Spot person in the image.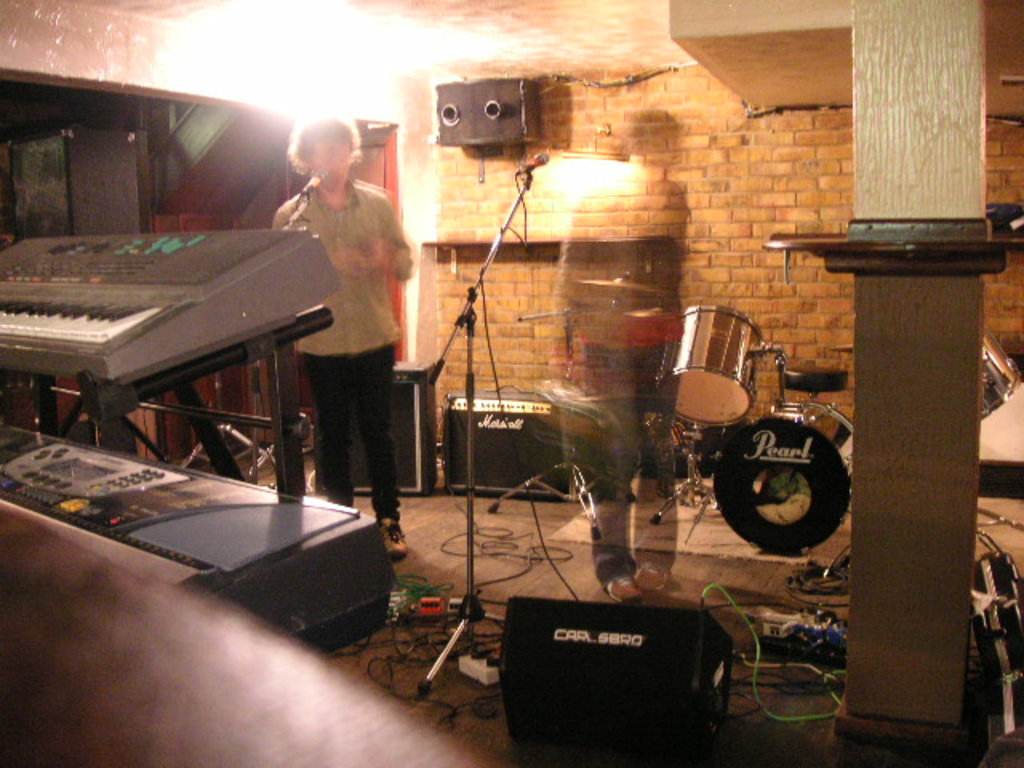
person found at l=275, t=98, r=405, b=547.
